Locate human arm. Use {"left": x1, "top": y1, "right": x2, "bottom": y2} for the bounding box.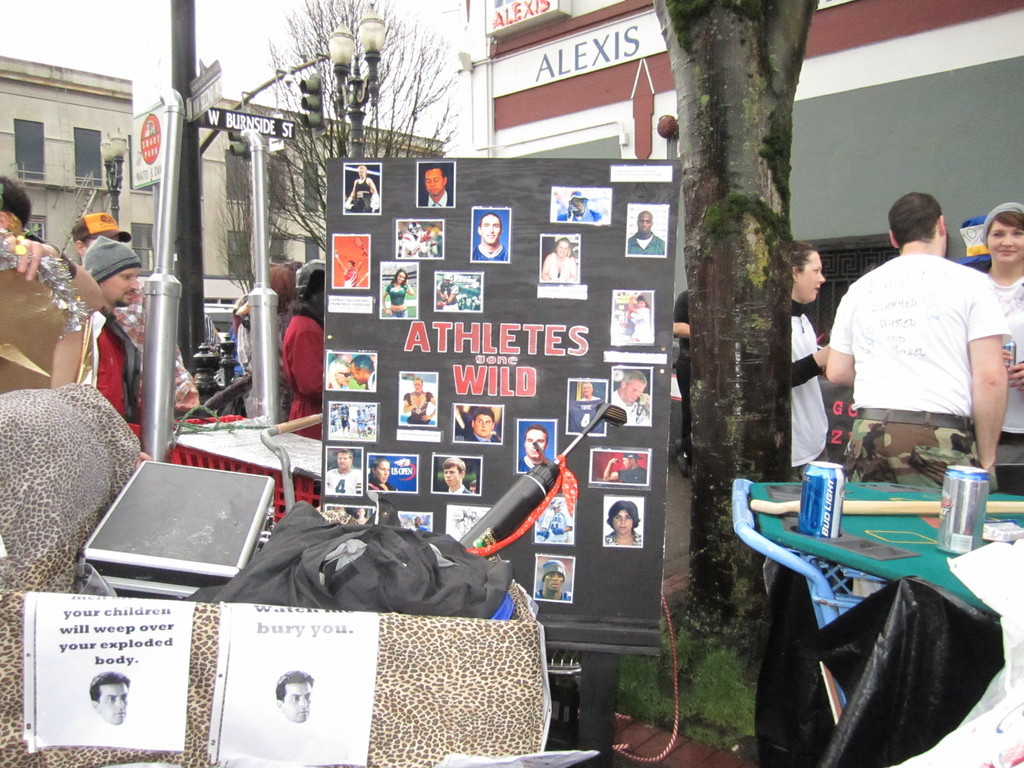
{"left": 669, "top": 288, "right": 694, "bottom": 341}.
